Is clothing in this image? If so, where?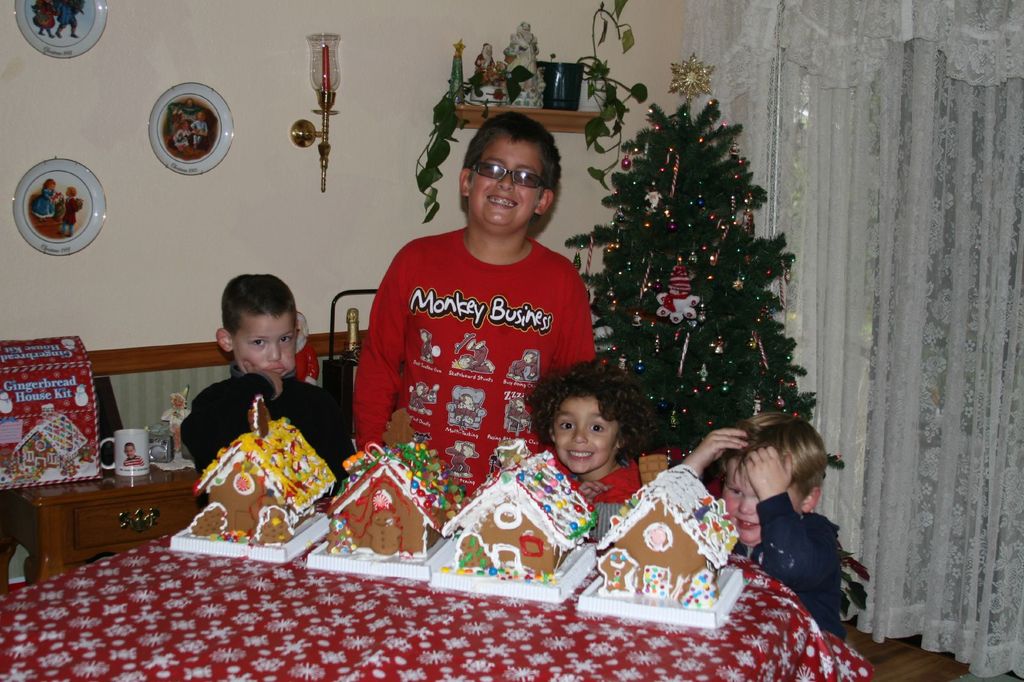
Yes, at 29, 182, 58, 216.
